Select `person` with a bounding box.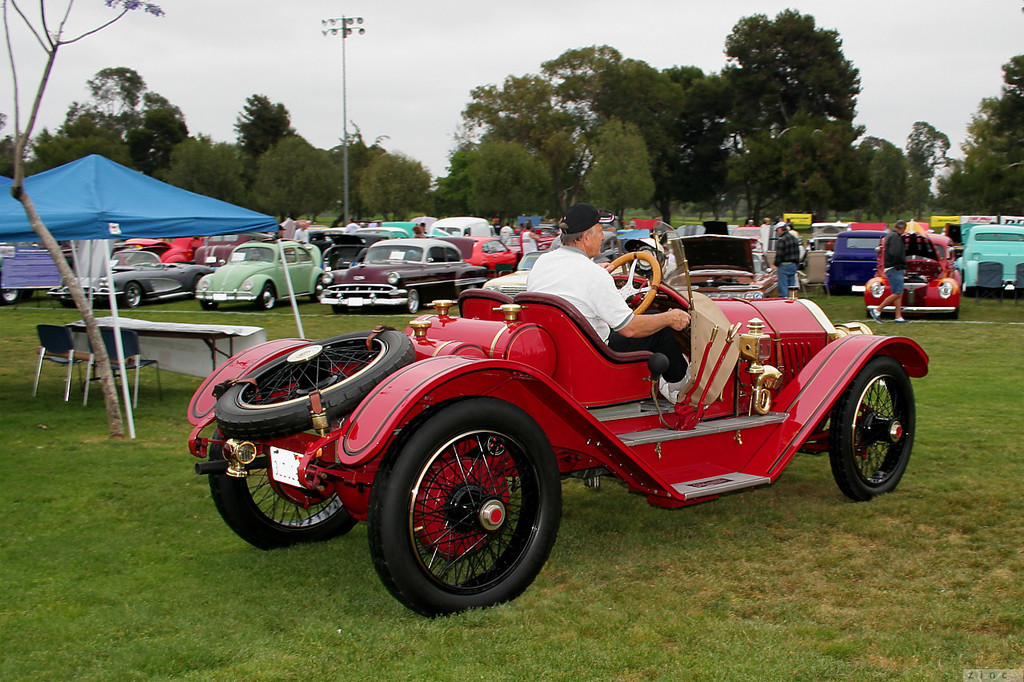
(x1=747, y1=219, x2=754, y2=227).
